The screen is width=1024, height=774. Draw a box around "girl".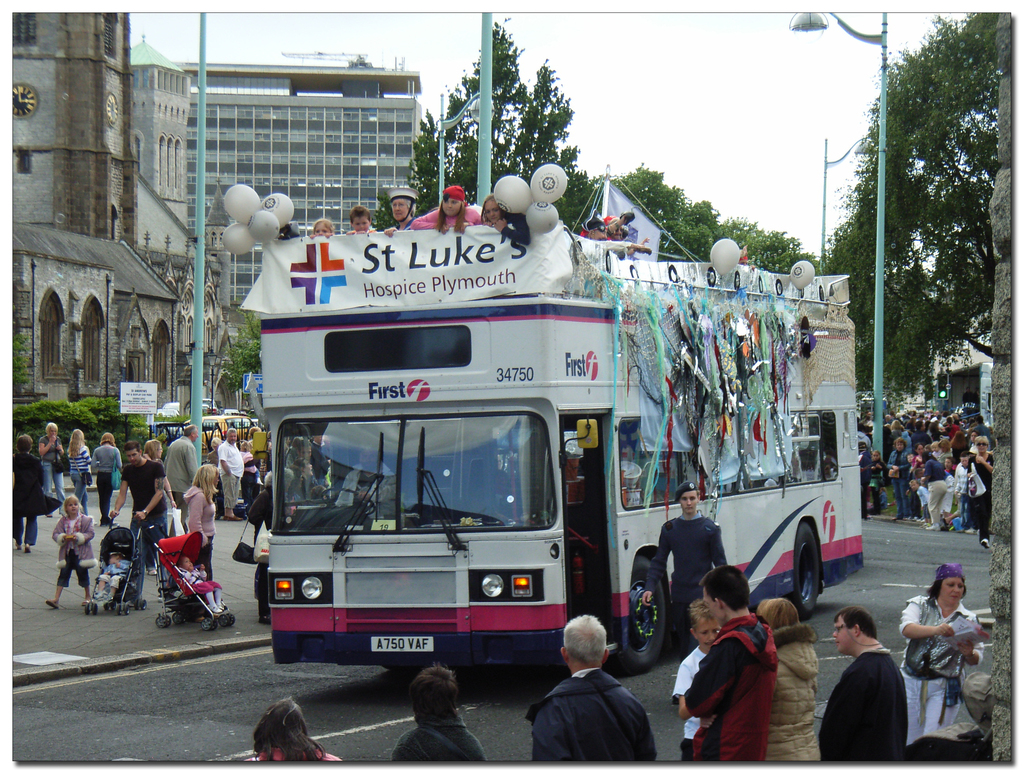
{"left": 95, "top": 428, "right": 114, "bottom": 517}.
